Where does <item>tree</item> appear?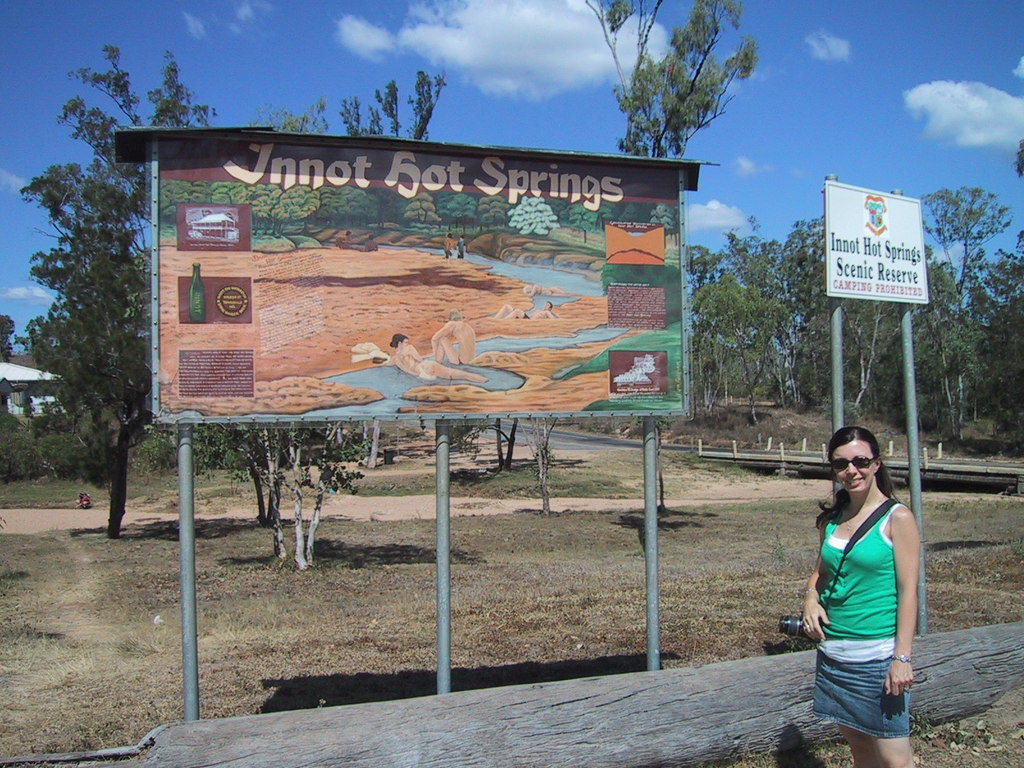
Appears at Rect(259, 67, 523, 127).
